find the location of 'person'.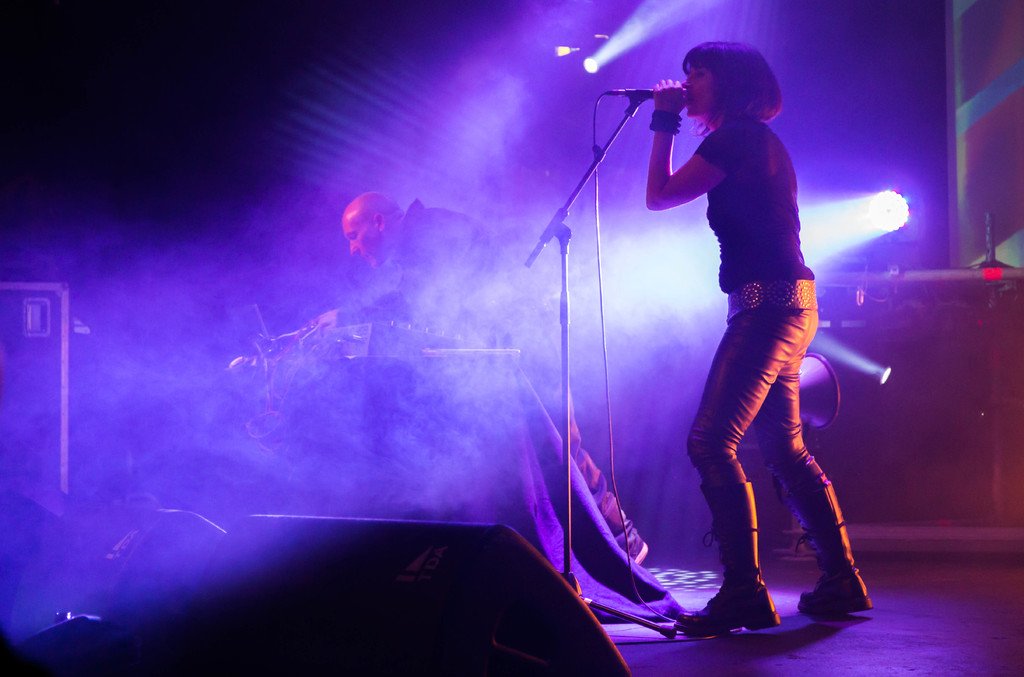
Location: locate(287, 194, 654, 577).
